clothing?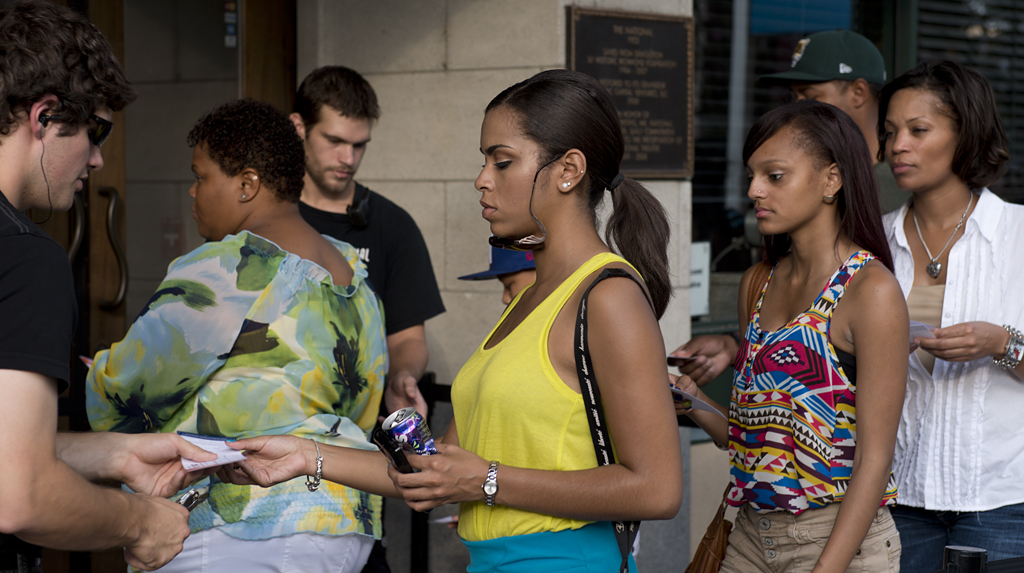
bbox=[0, 191, 82, 408]
